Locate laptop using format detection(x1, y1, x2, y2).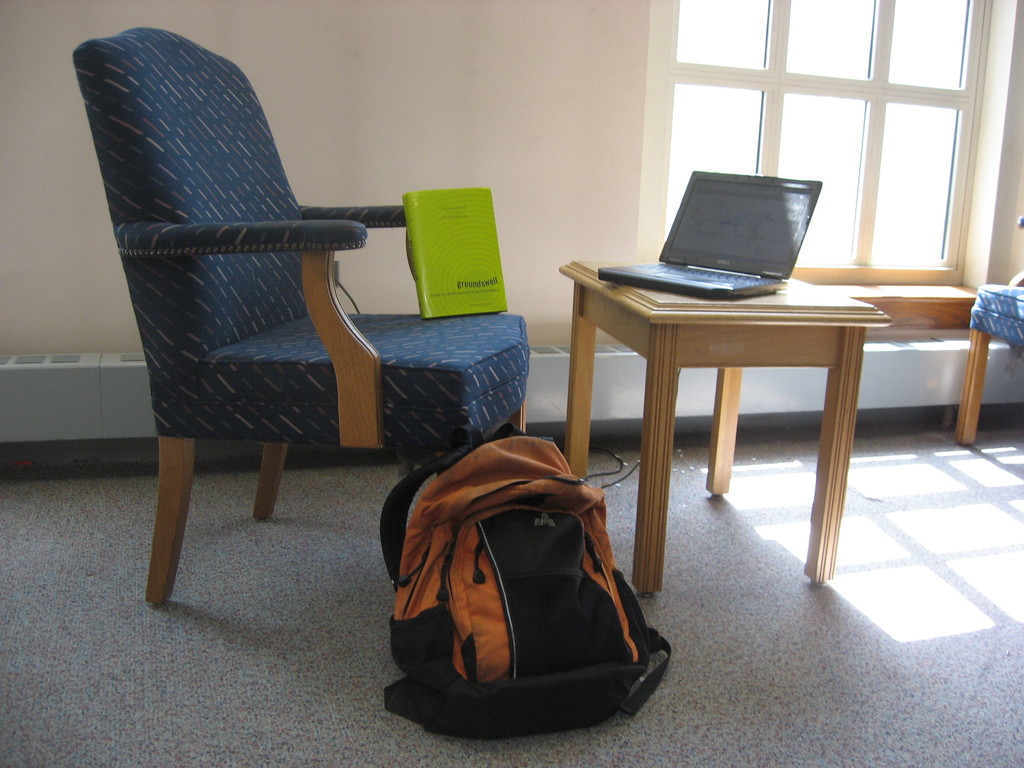
detection(625, 168, 838, 298).
